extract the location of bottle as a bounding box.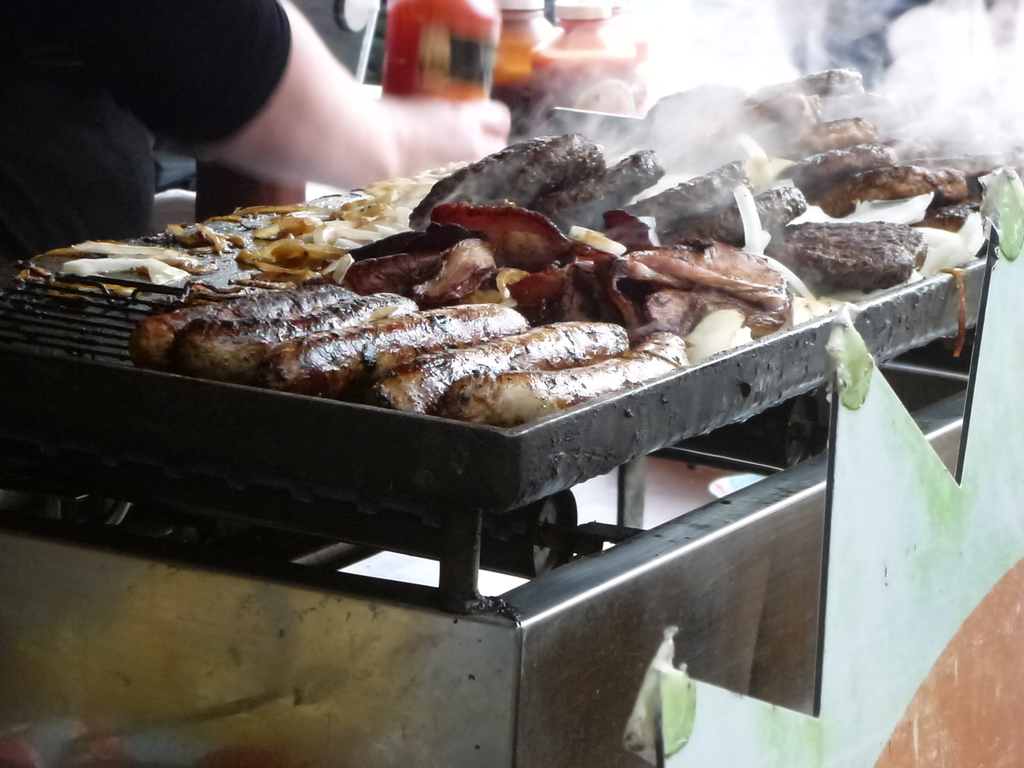
l=500, t=0, r=551, b=104.
